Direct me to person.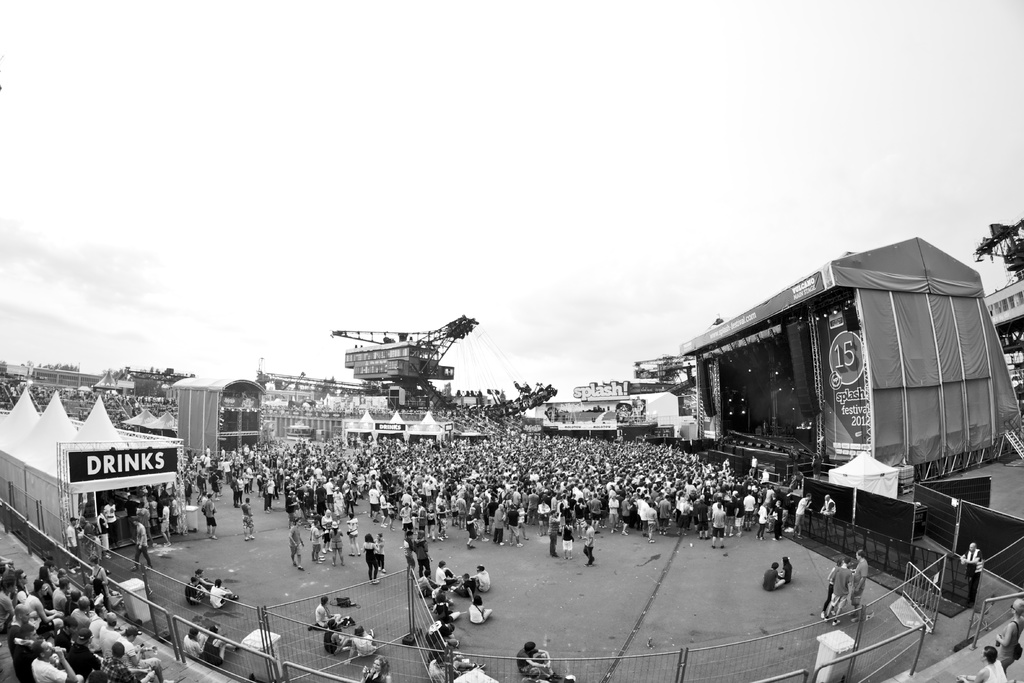
Direction: locate(289, 518, 305, 570).
